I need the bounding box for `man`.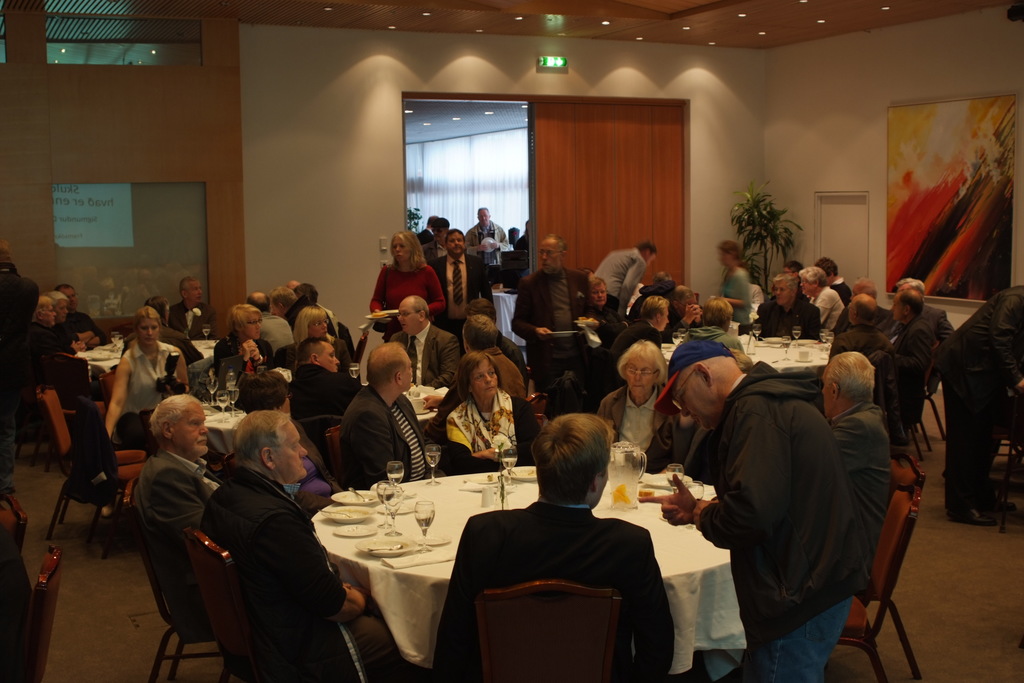
Here it is: select_region(164, 274, 220, 339).
